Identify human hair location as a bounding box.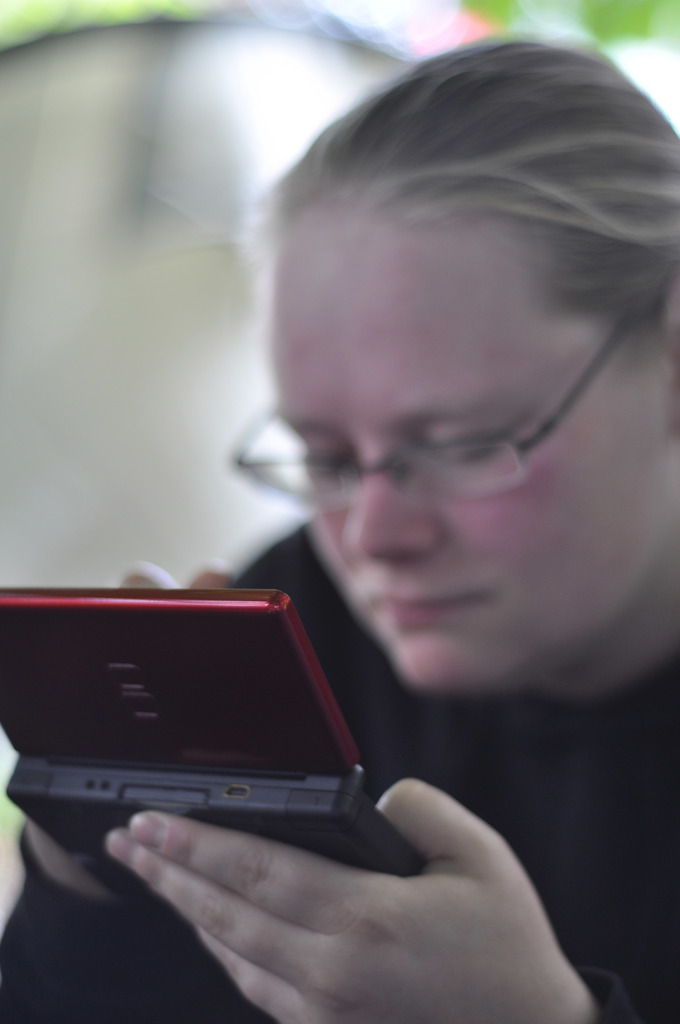
{"left": 255, "top": 35, "right": 679, "bottom": 330}.
